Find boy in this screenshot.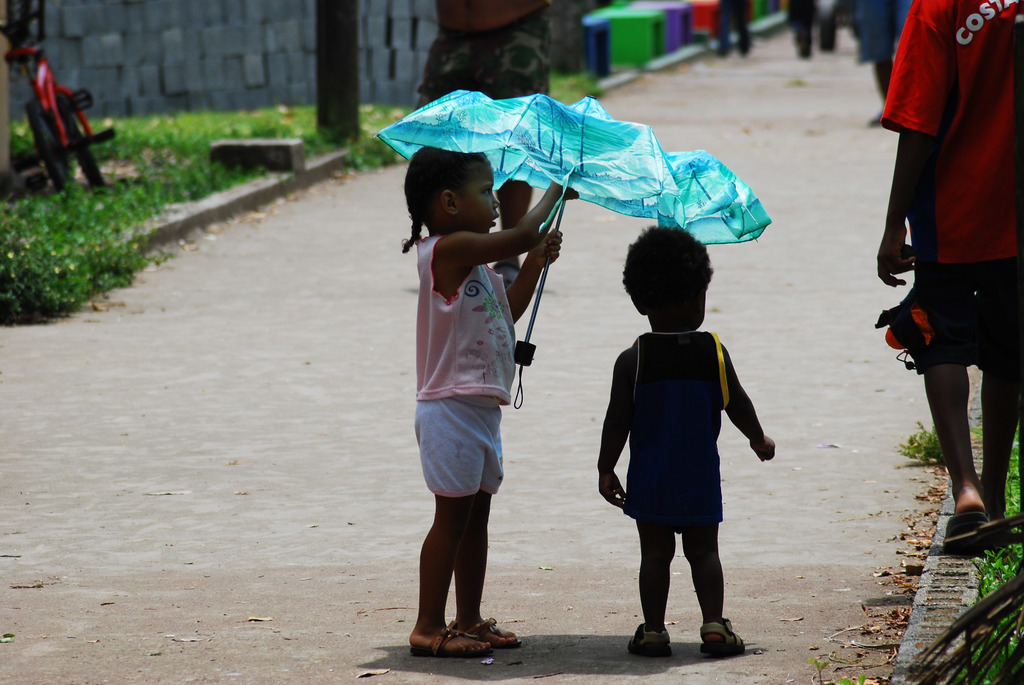
The bounding box for boy is <region>596, 224, 774, 661</region>.
